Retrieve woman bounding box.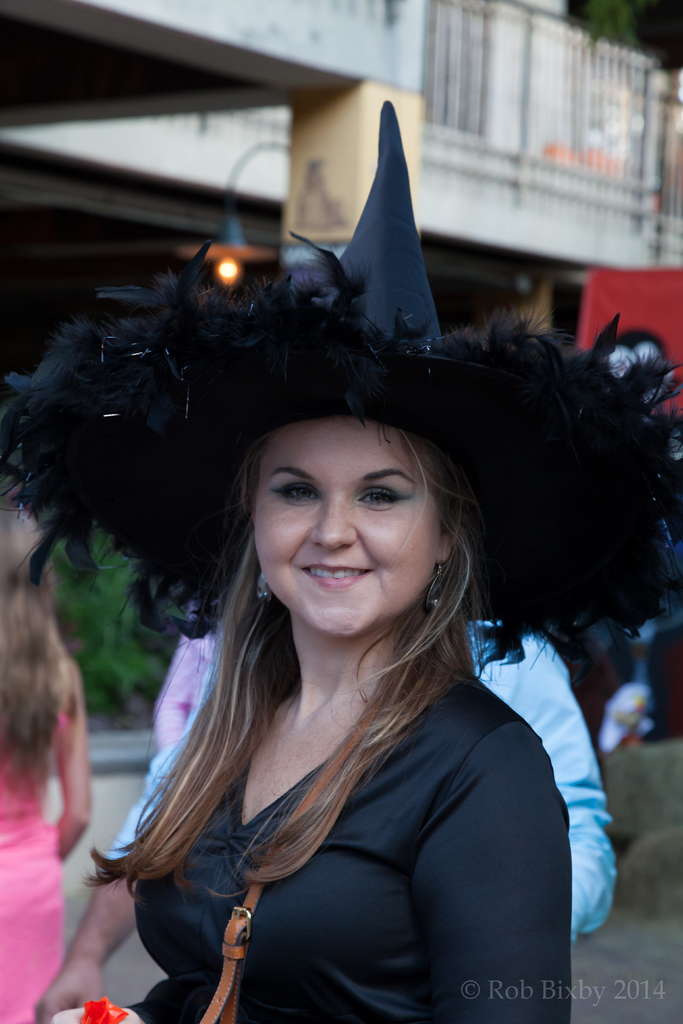
Bounding box: <bbox>0, 492, 92, 1022</bbox>.
